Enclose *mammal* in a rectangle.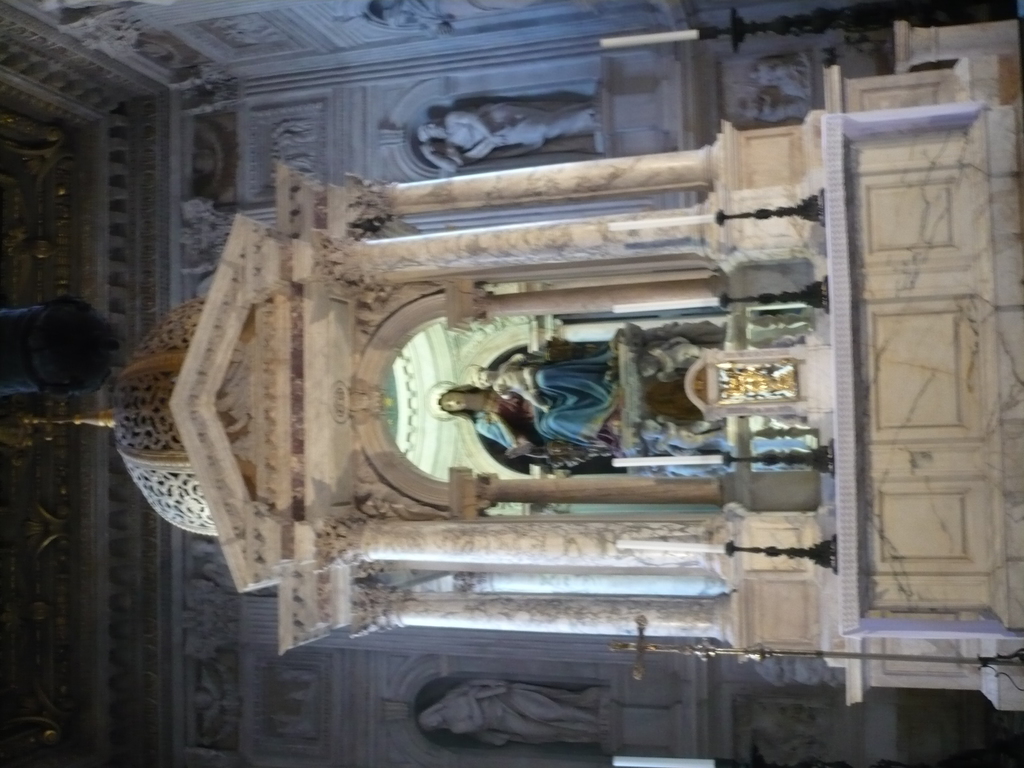
x1=428, y1=342, x2=628, y2=481.
